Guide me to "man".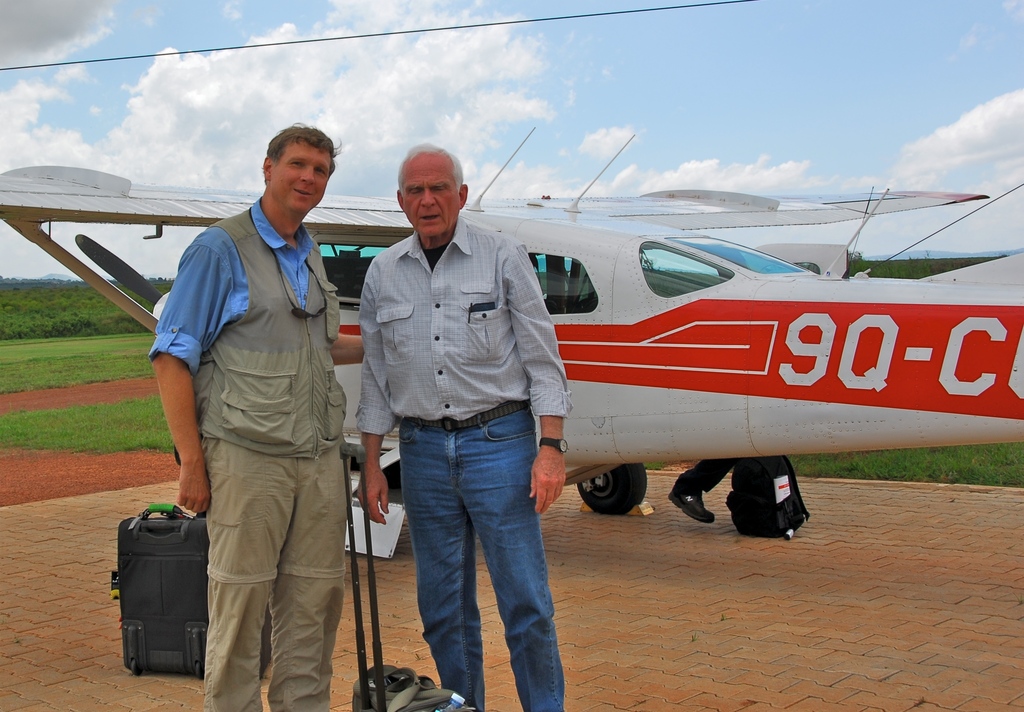
Guidance: (147,125,381,711).
